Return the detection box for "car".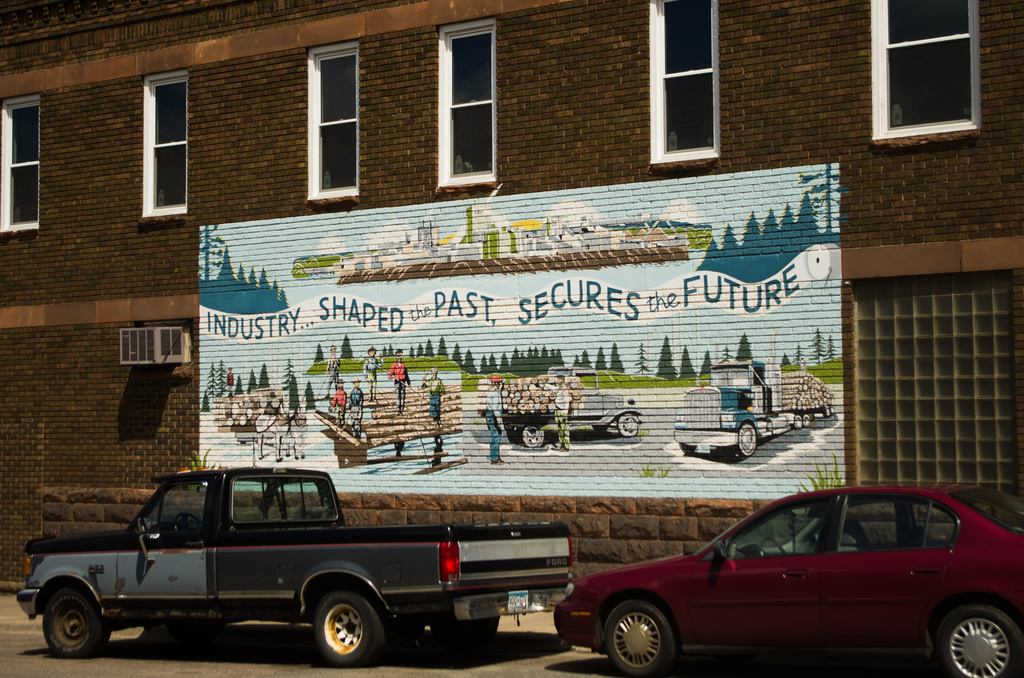
<box>568,489,1023,677</box>.
